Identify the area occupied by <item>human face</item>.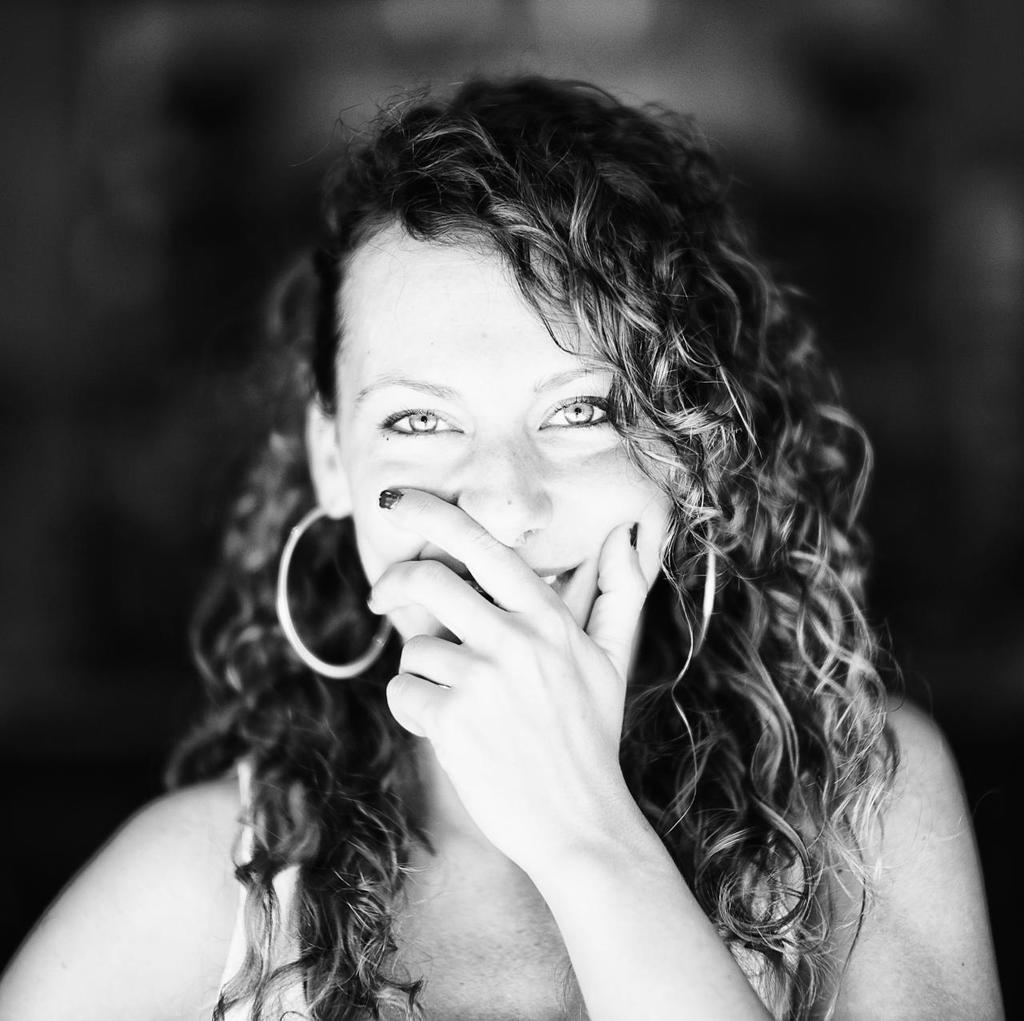
Area: bbox=[338, 226, 673, 632].
